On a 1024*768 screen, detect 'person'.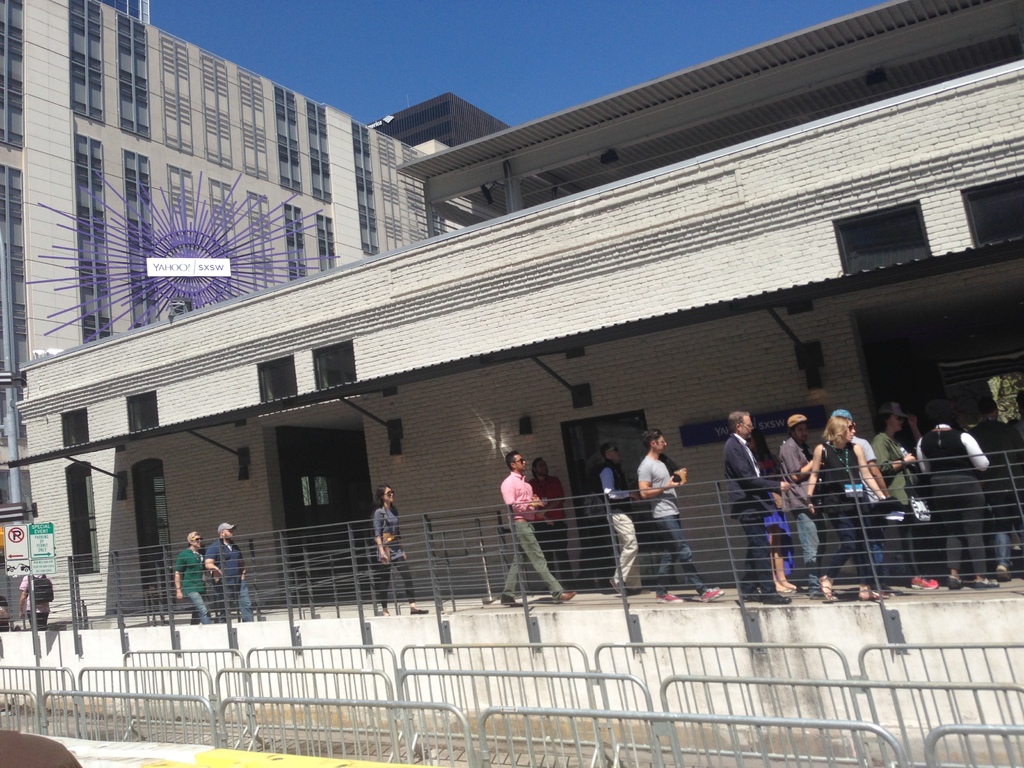
x1=17 y1=570 x2=56 y2=632.
